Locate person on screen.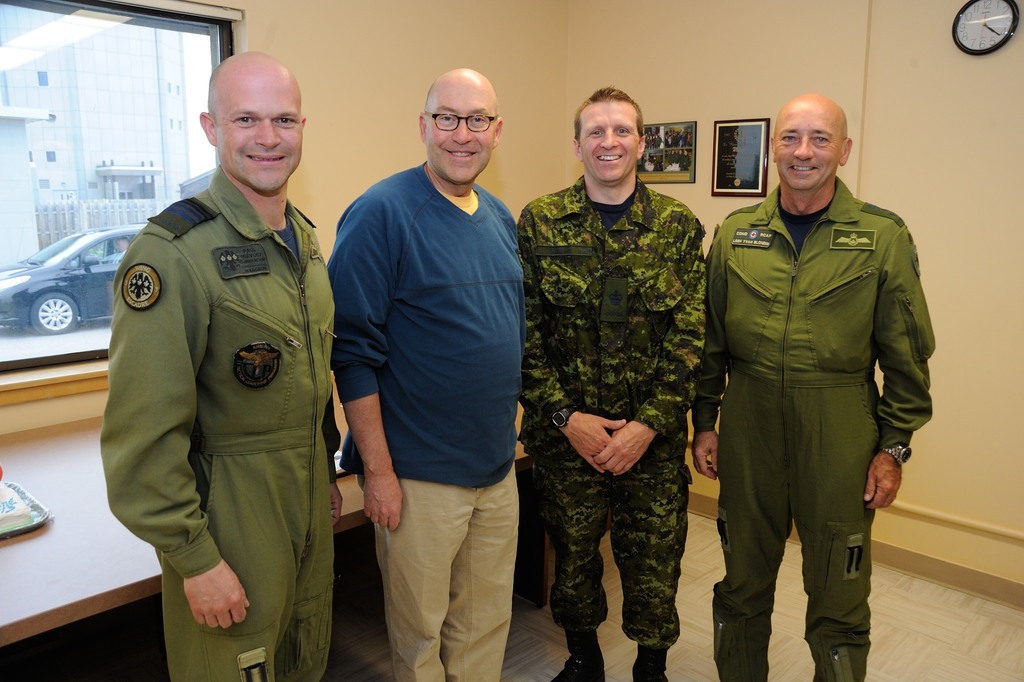
On screen at box(514, 84, 710, 681).
